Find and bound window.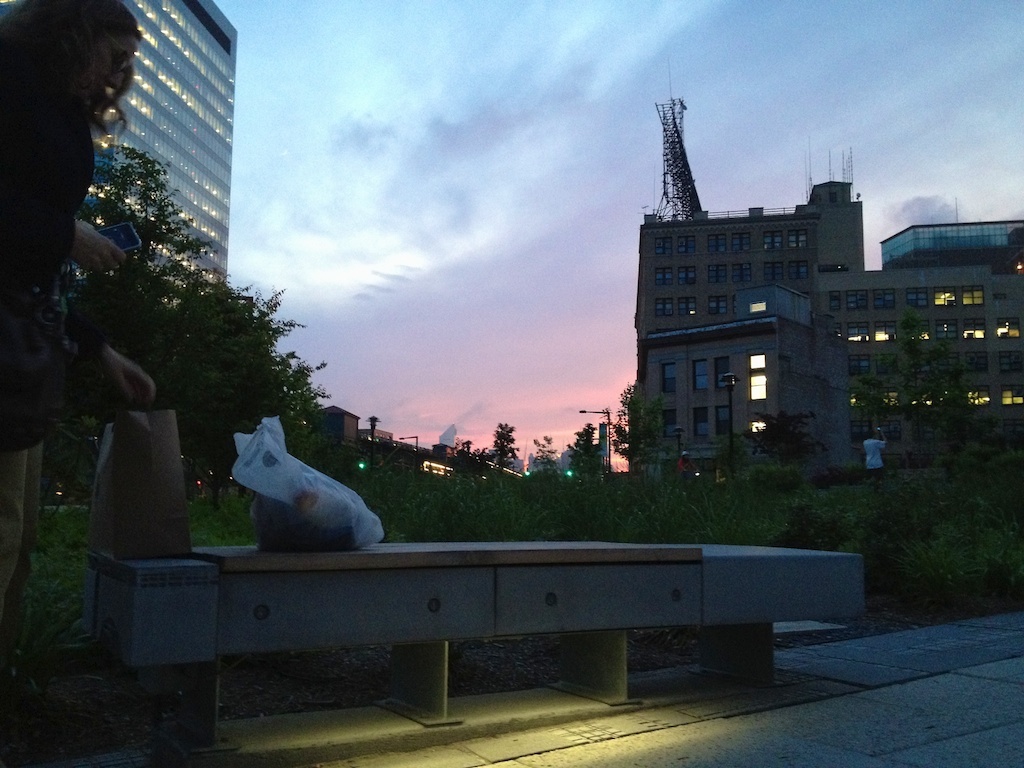
Bound: bbox=[876, 352, 894, 373].
